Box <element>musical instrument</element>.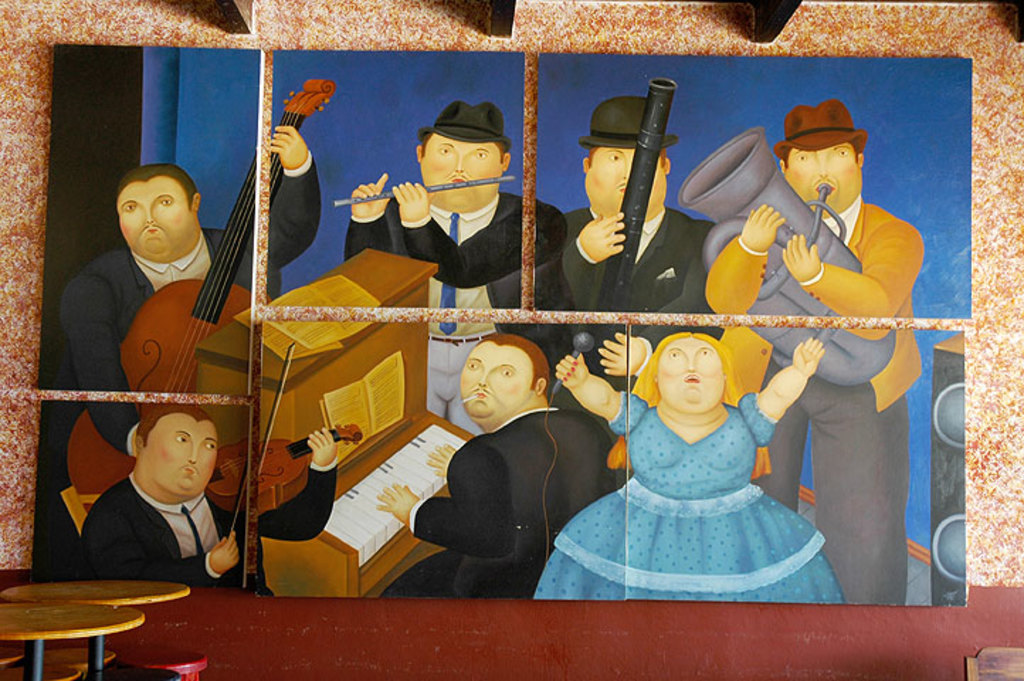
select_region(583, 65, 678, 394).
